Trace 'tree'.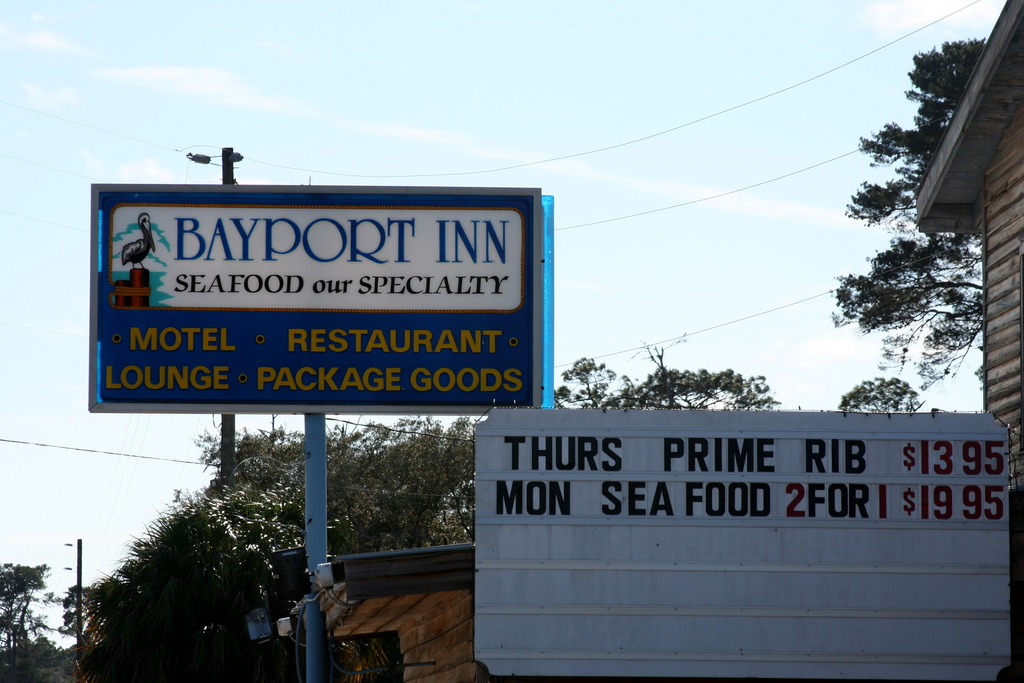
Traced to left=831, top=37, right=986, bottom=417.
